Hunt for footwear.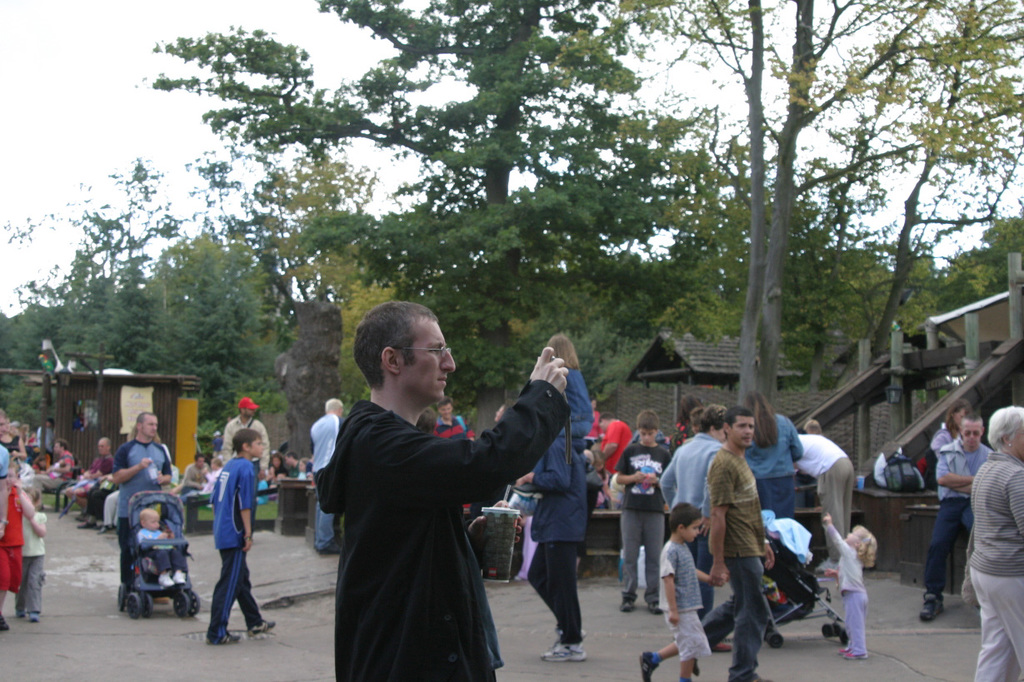
Hunted down at (100,526,109,535).
